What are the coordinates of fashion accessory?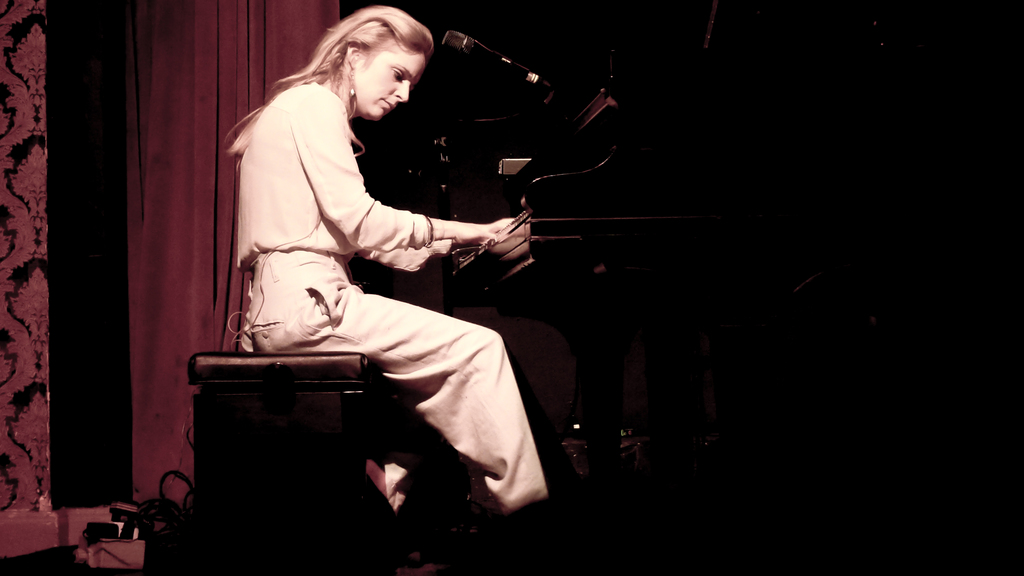
box=[349, 63, 359, 99].
